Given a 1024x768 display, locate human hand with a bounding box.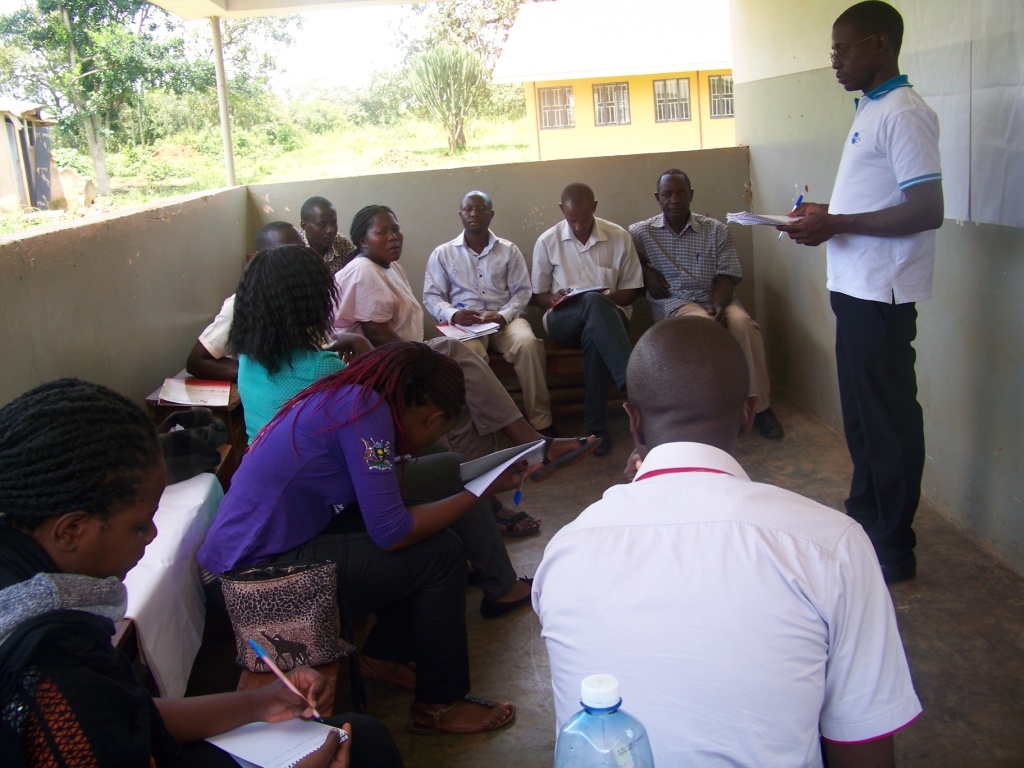
Located: l=786, t=200, r=823, b=215.
